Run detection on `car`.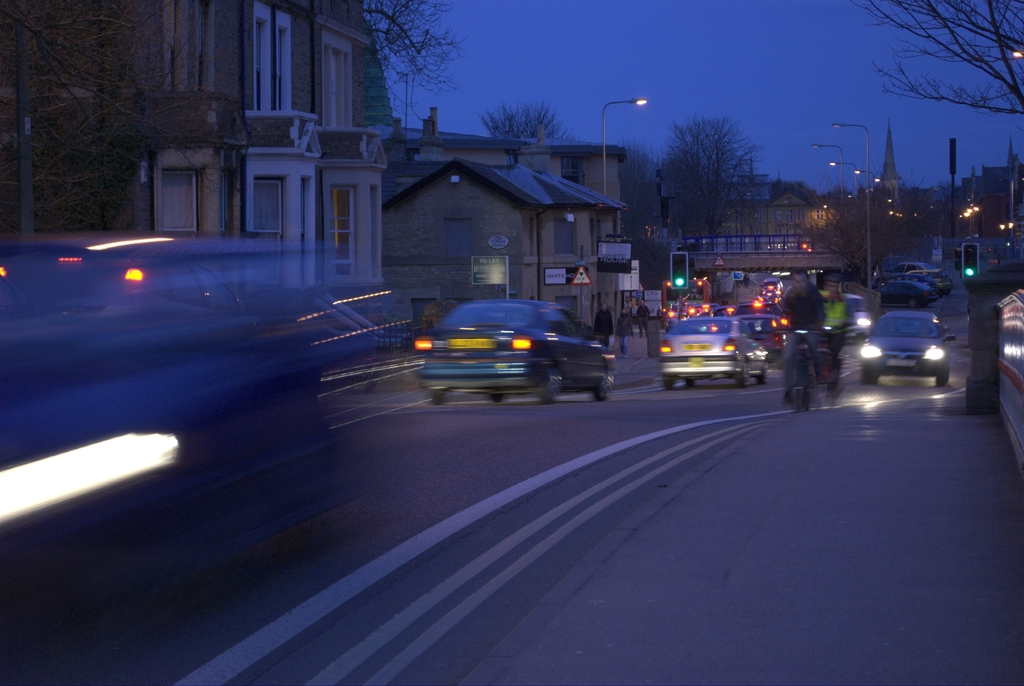
Result: (x1=744, y1=314, x2=783, y2=355).
